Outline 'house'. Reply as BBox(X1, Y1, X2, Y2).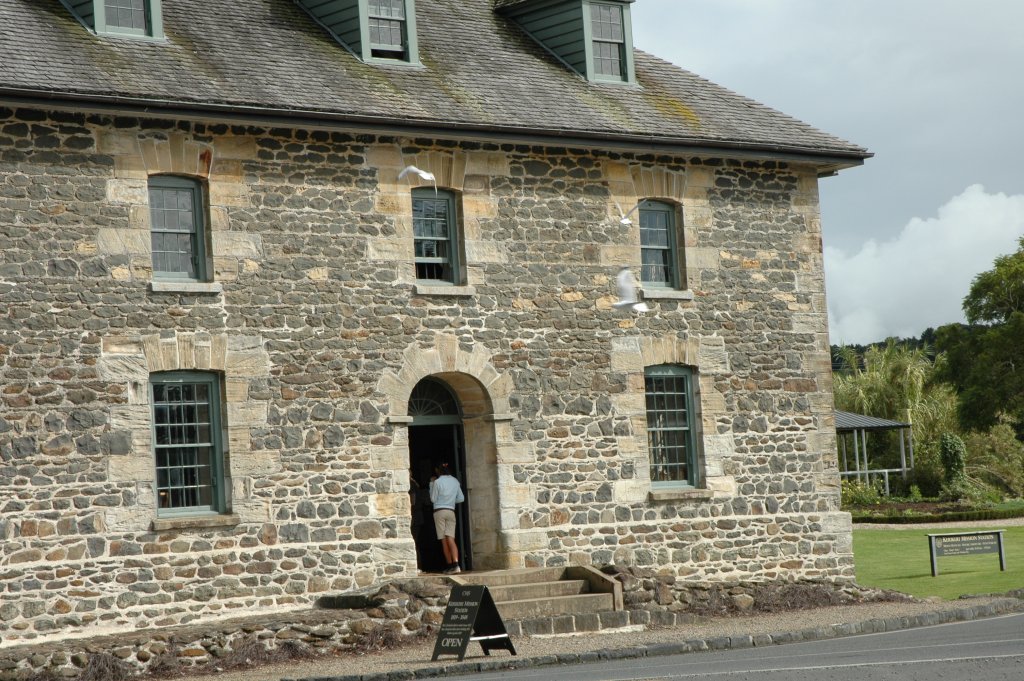
BBox(29, 11, 910, 657).
